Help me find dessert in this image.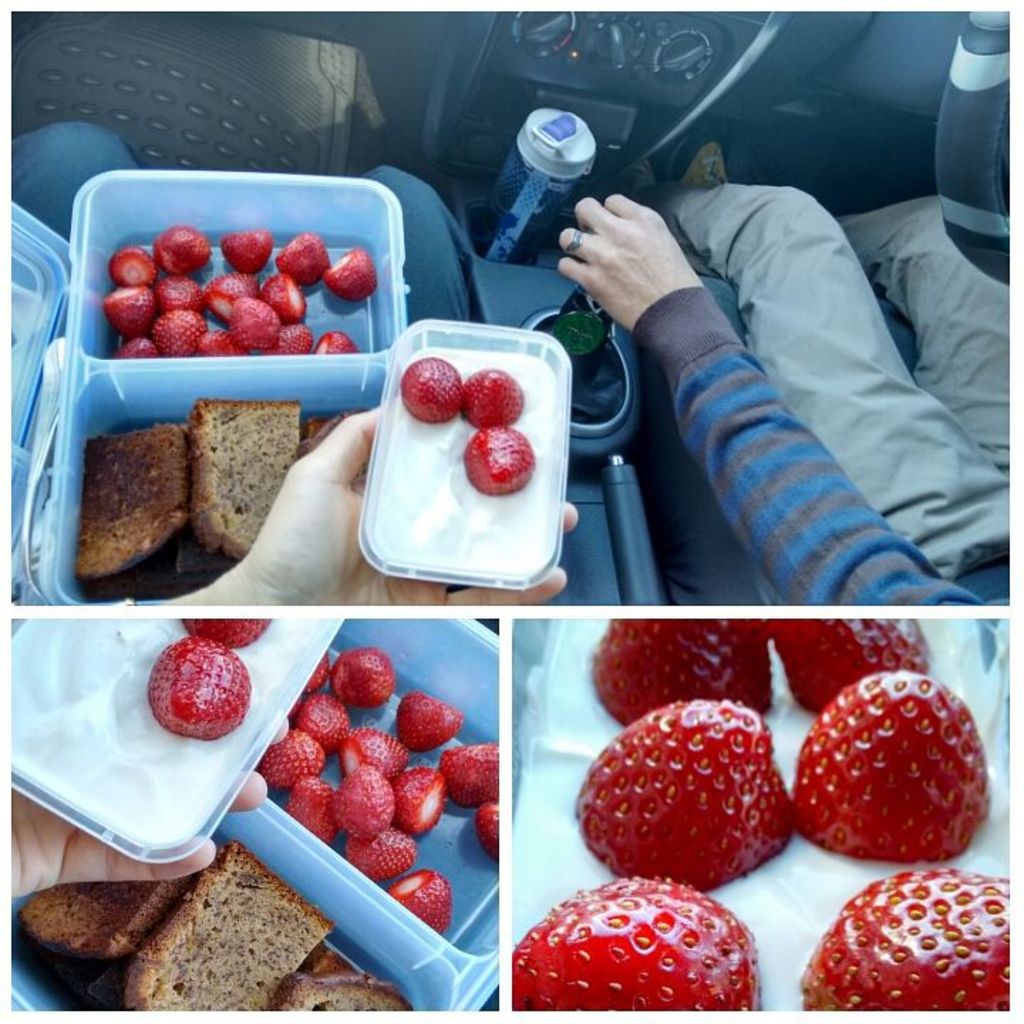
Found it: bbox=(299, 401, 336, 445).
